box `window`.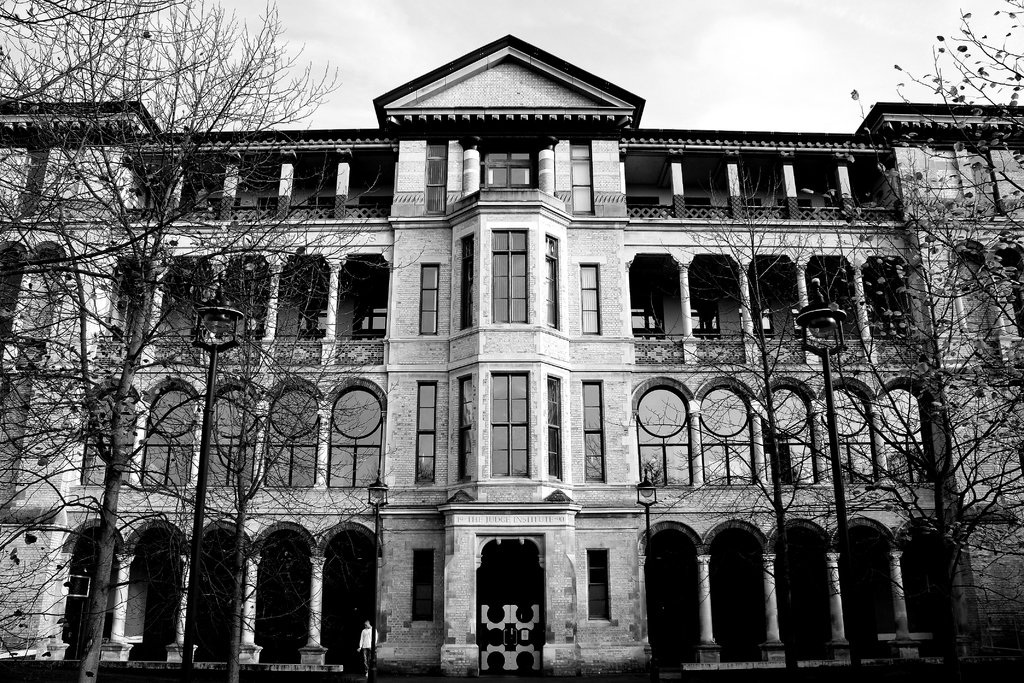
[left=548, top=374, right=564, bottom=479].
